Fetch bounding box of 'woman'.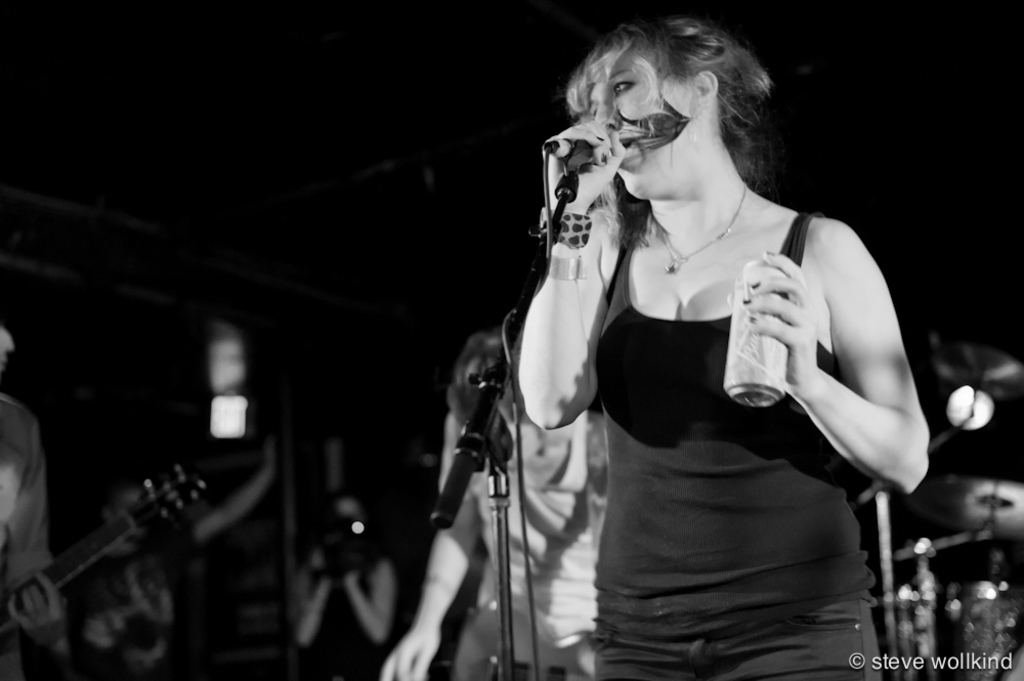
Bbox: [left=379, top=341, right=606, bottom=680].
